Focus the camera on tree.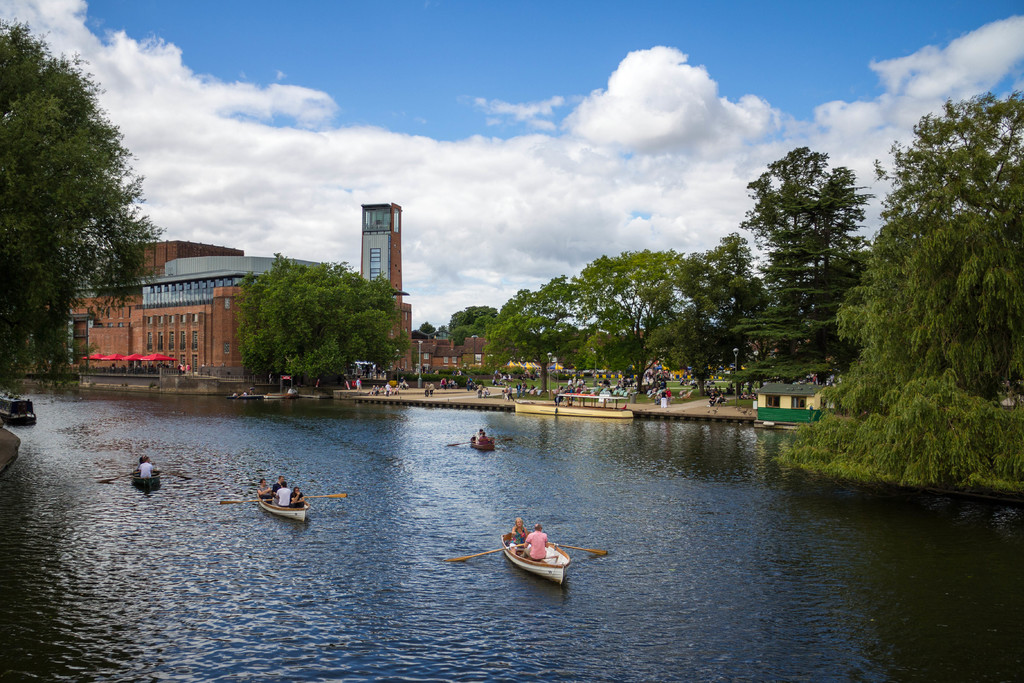
Focus region: 666:241:750:400.
